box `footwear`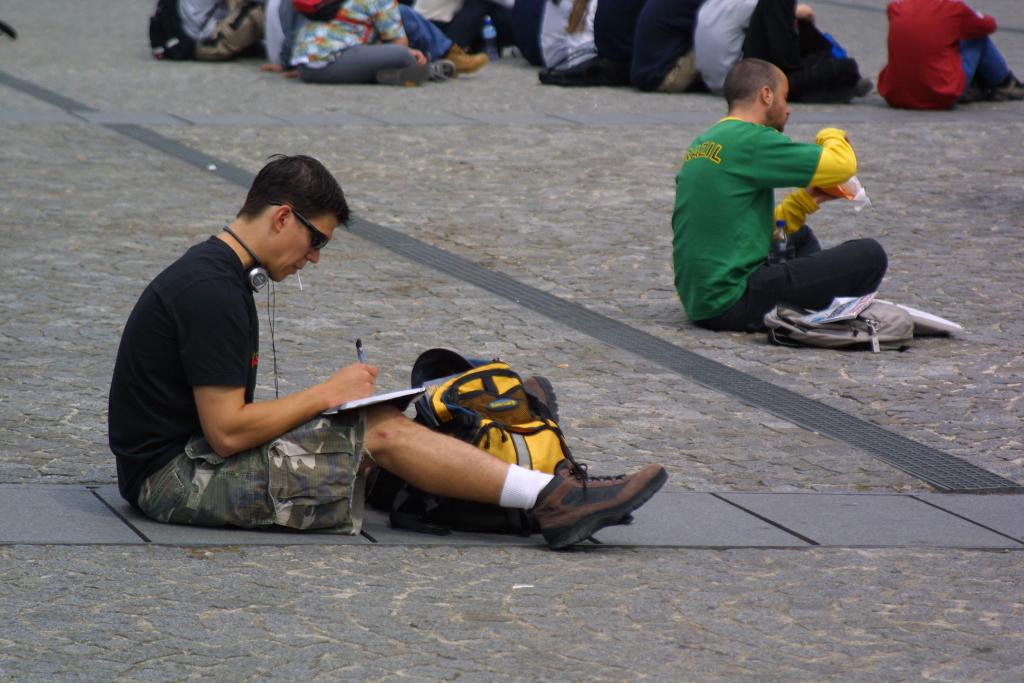
(501, 455, 659, 548)
